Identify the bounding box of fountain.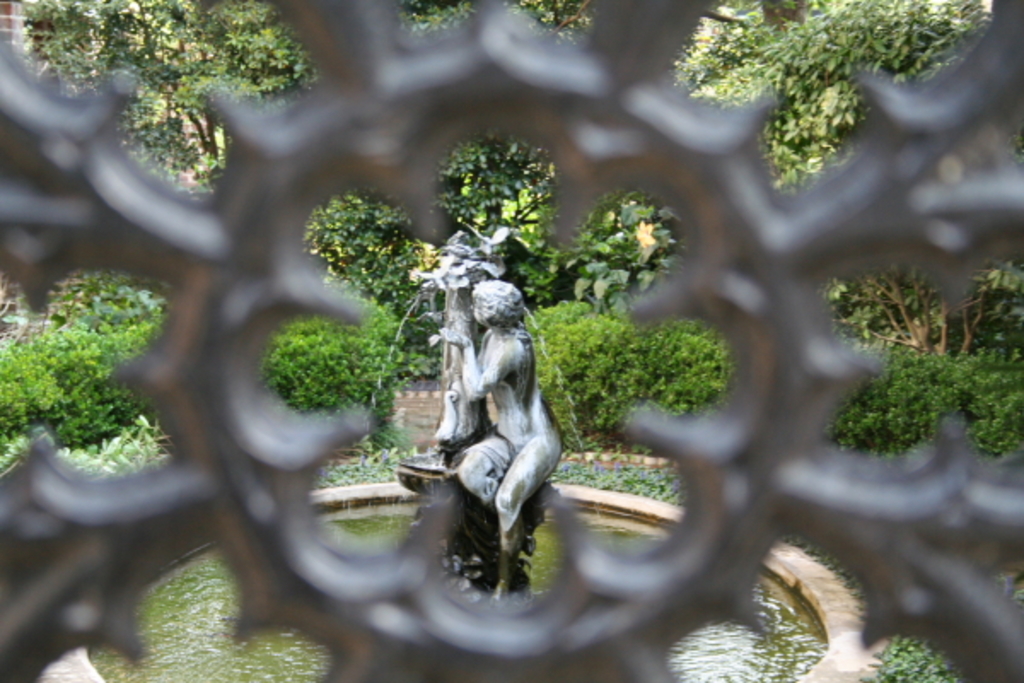
x1=44 y1=225 x2=889 y2=681.
